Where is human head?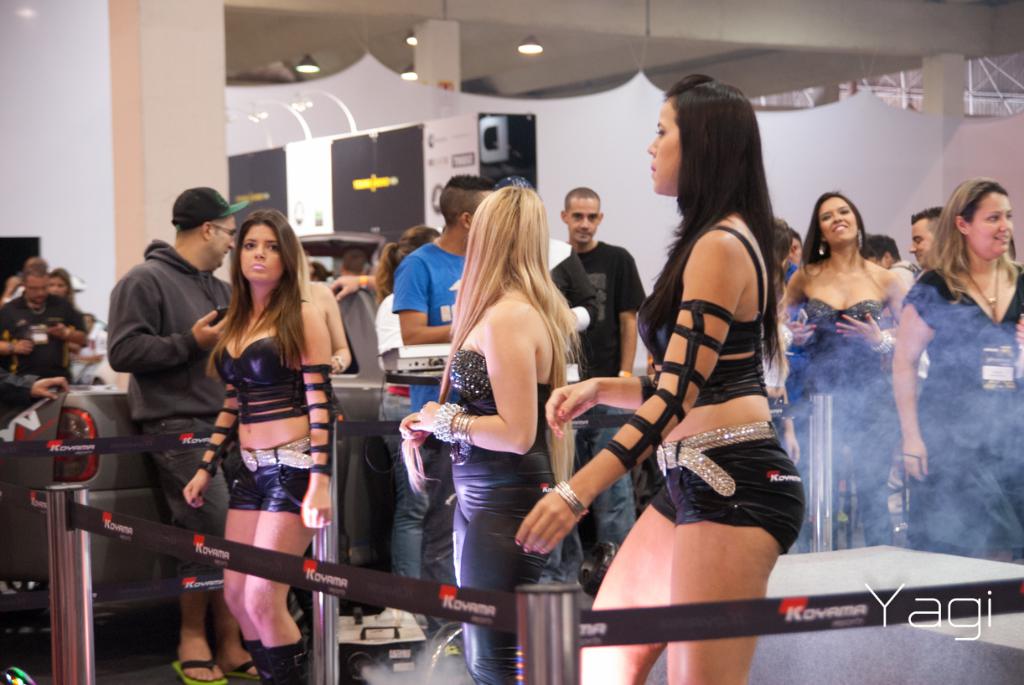
bbox(48, 265, 69, 302).
